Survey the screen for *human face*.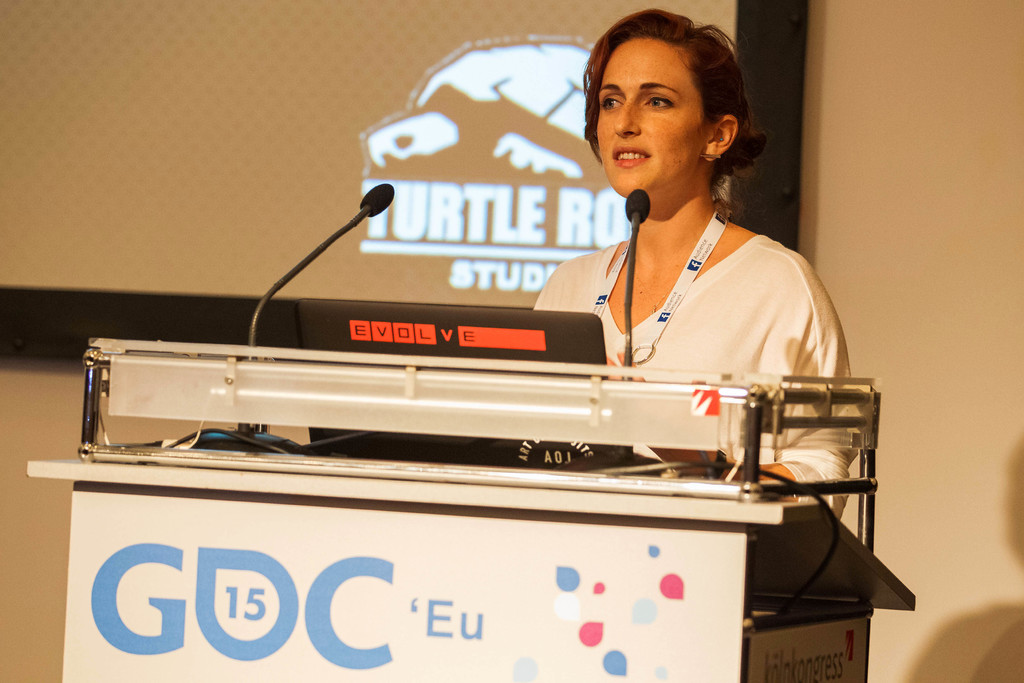
Survey found: l=597, t=39, r=703, b=193.
